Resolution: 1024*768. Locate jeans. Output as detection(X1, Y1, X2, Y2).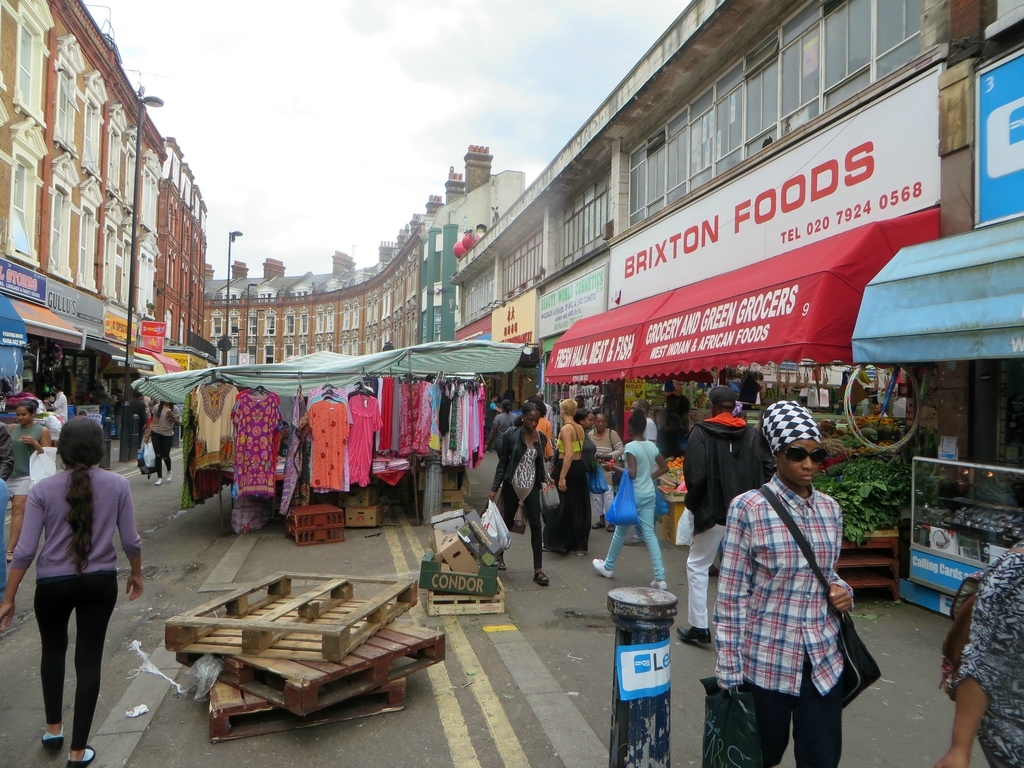
detection(0, 479, 12, 591).
